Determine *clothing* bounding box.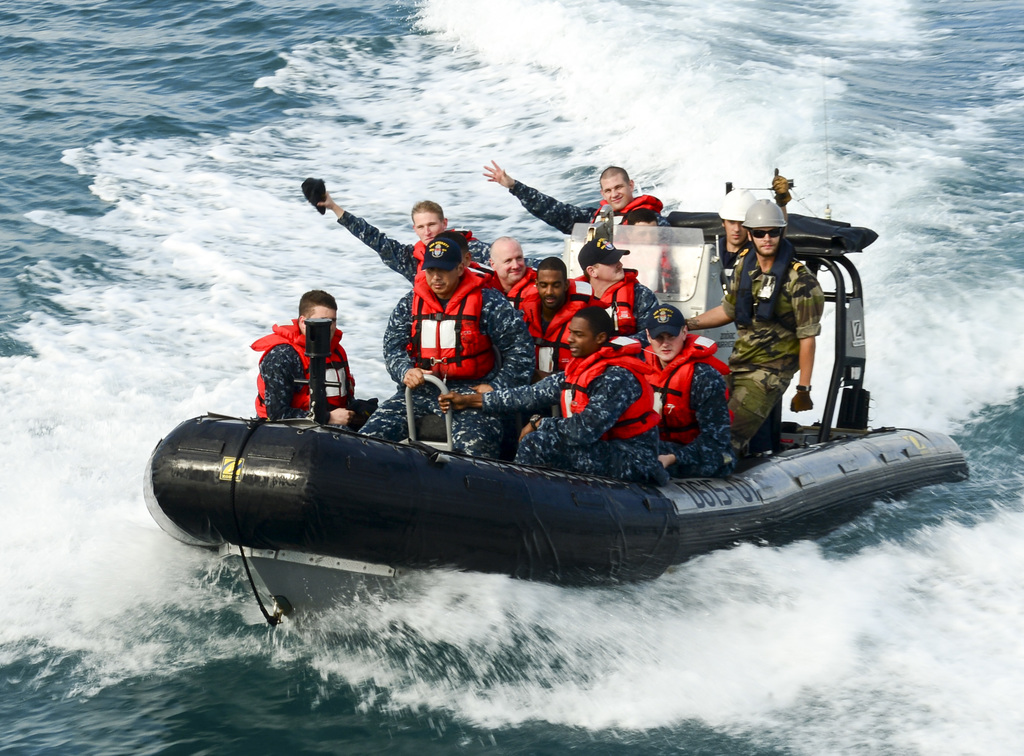
Determined: (left=707, top=234, right=762, bottom=333).
